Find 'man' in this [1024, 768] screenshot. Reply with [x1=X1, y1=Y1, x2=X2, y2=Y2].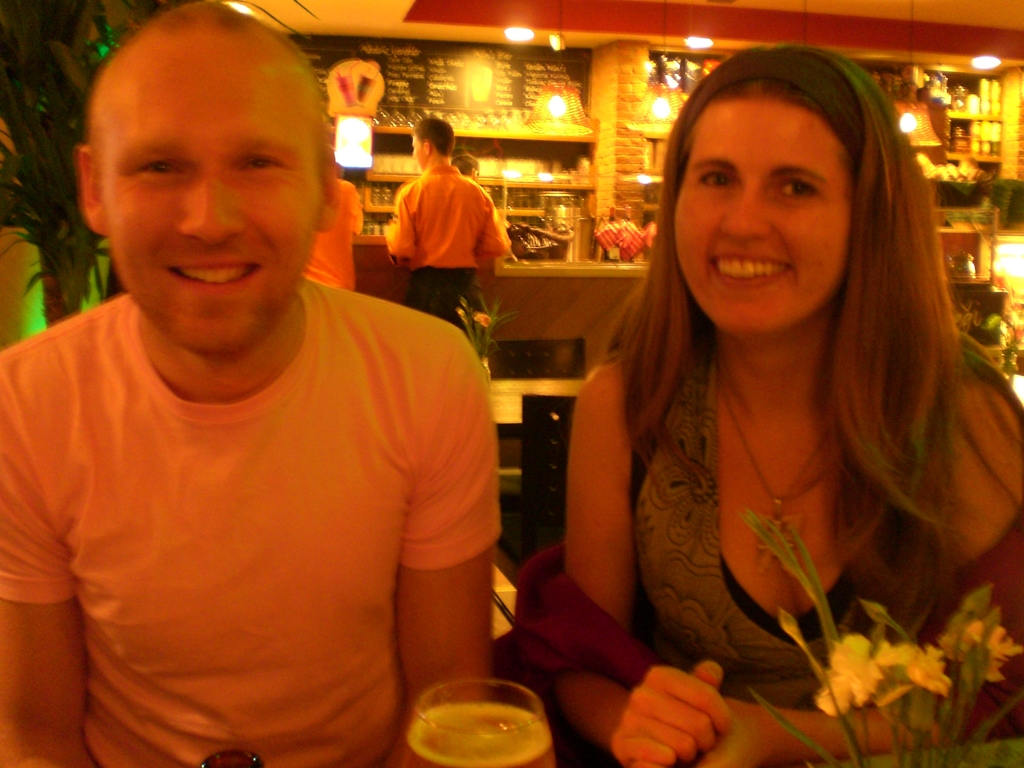
[x1=15, y1=24, x2=566, y2=759].
